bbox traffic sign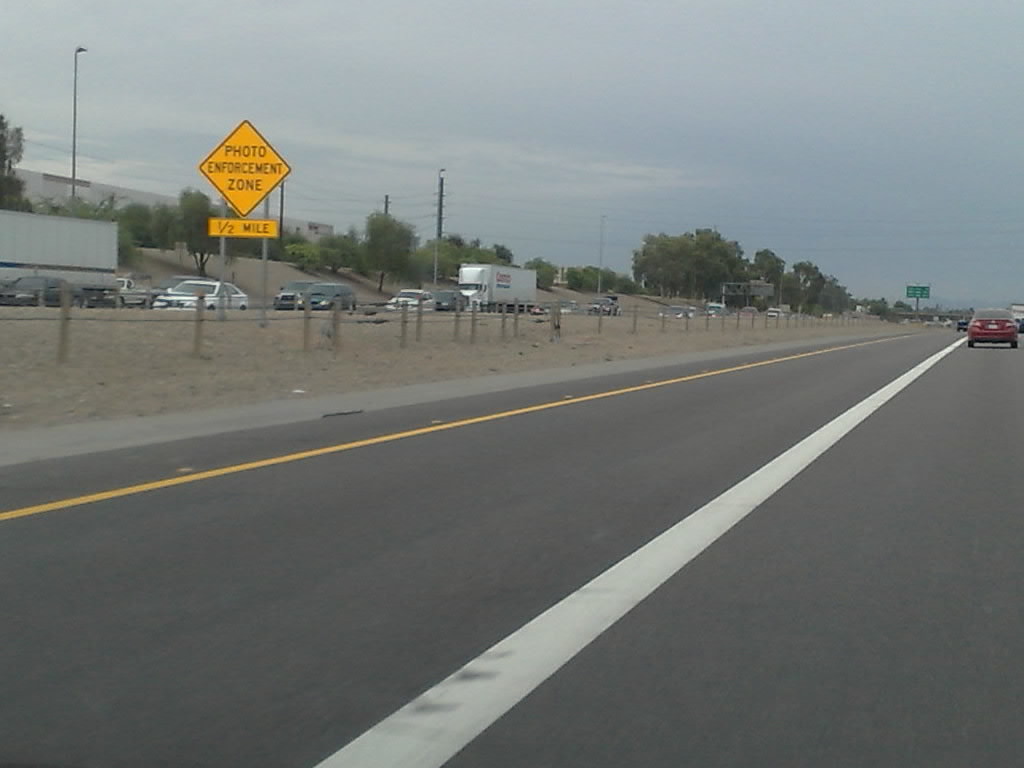
[x1=905, y1=284, x2=931, y2=296]
